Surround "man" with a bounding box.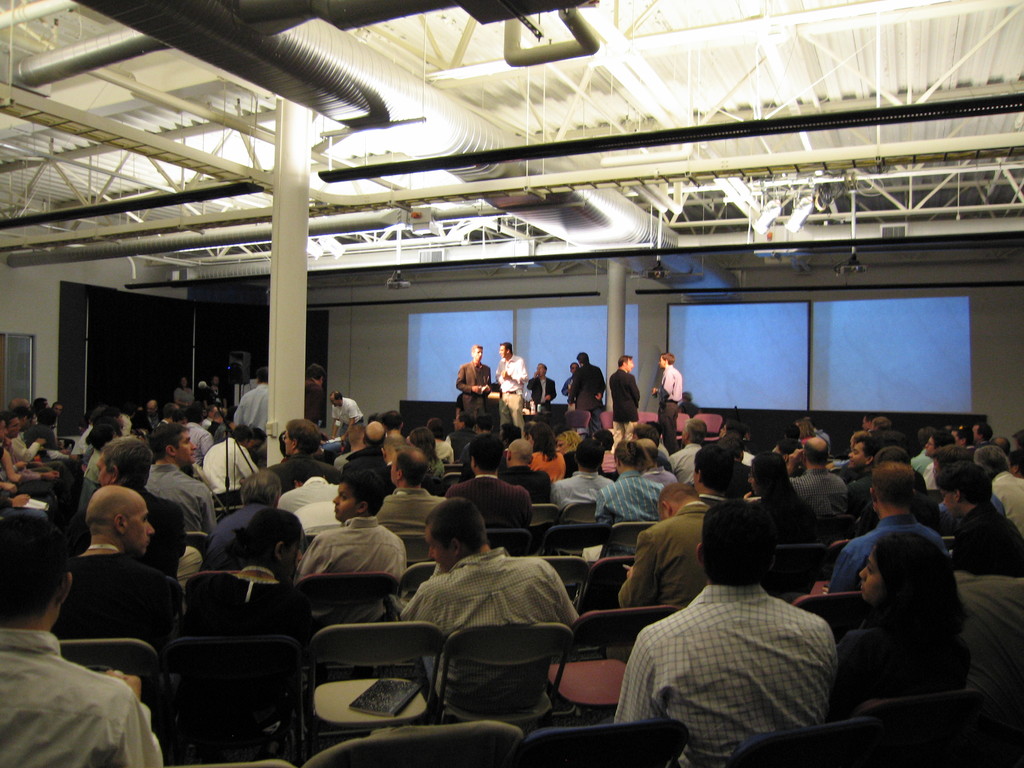
x1=612 y1=484 x2=714 y2=614.
